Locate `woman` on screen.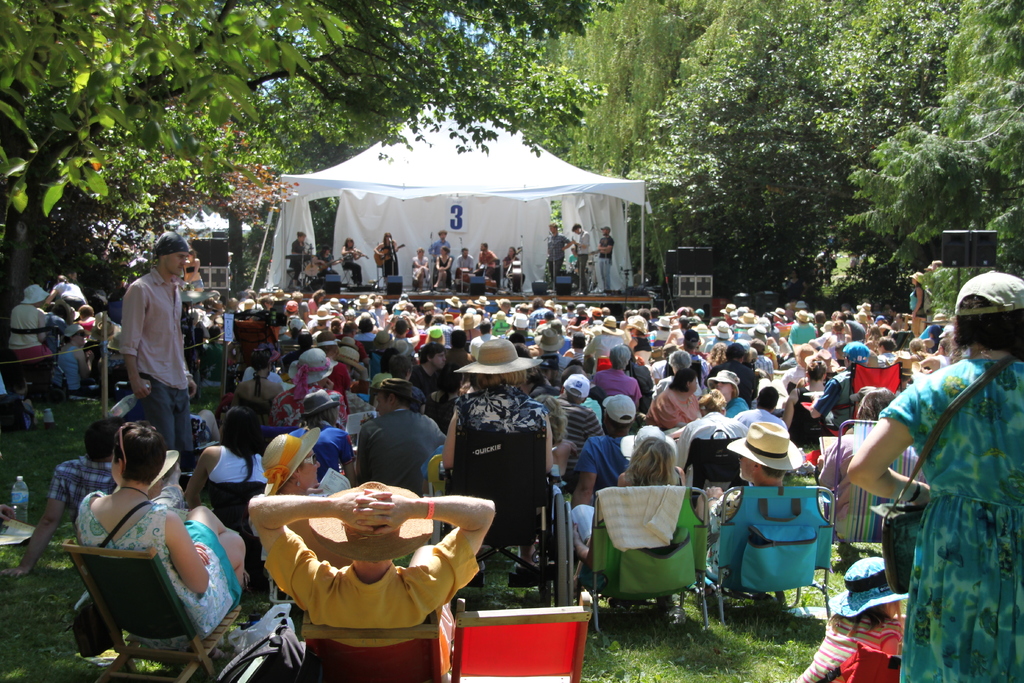
On screen at bbox=[56, 324, 102, 394].
